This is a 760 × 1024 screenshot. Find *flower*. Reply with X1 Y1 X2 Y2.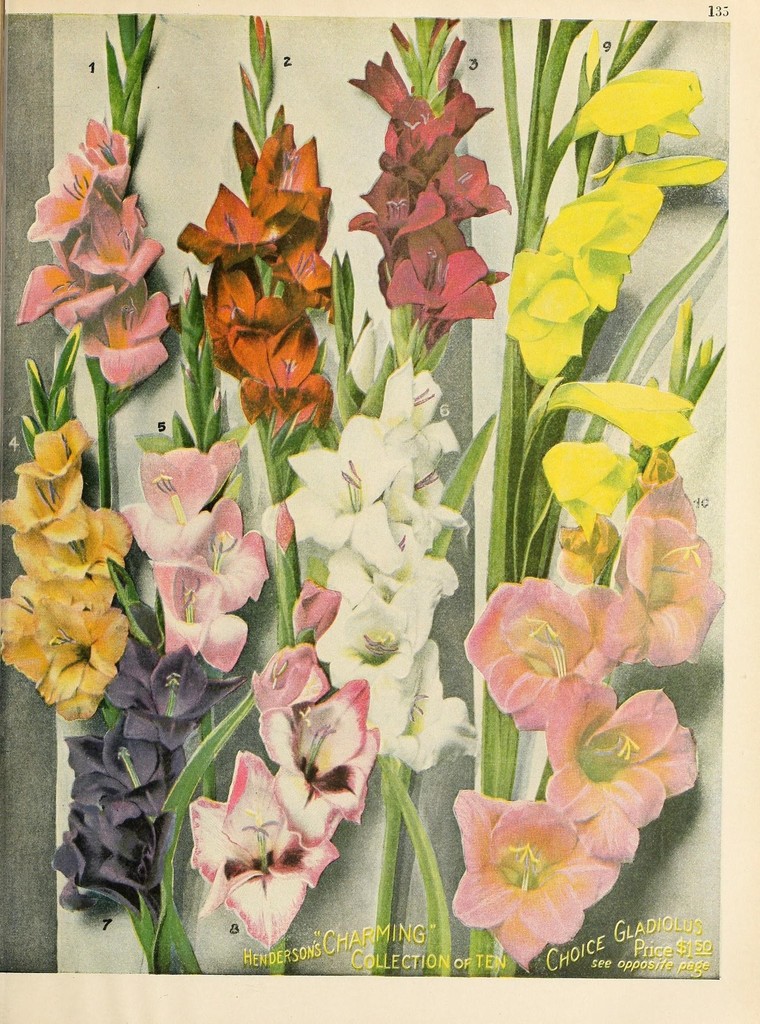
439 479 716 949.
